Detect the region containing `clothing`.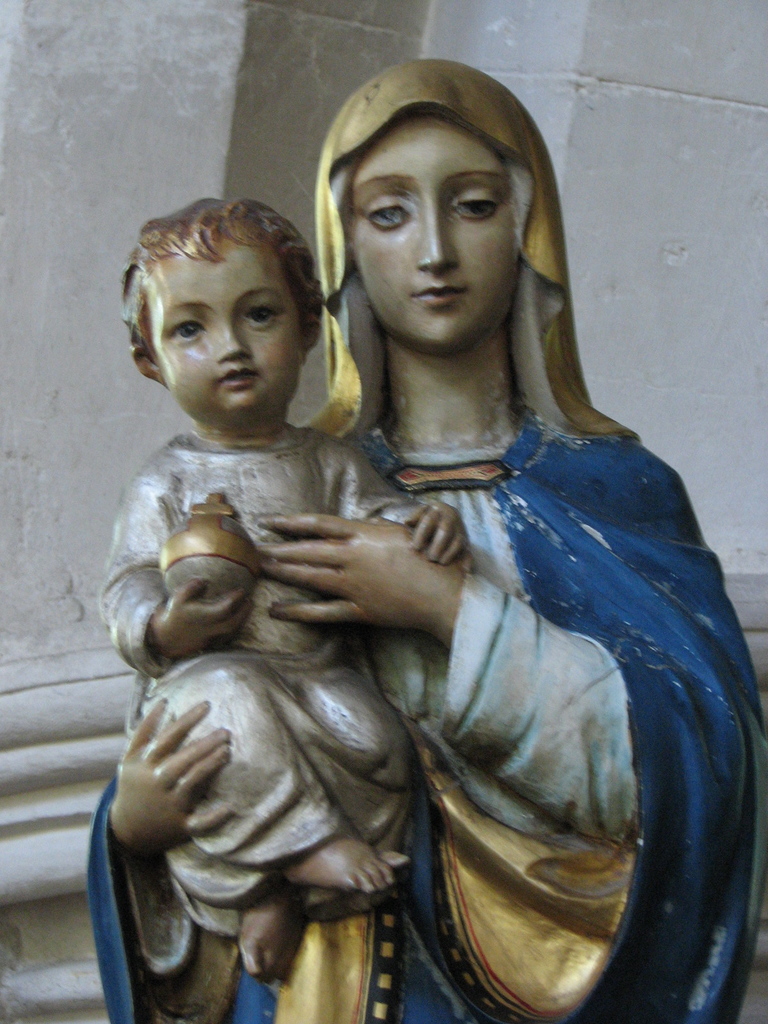
box=[95, 431, 406, 952].
